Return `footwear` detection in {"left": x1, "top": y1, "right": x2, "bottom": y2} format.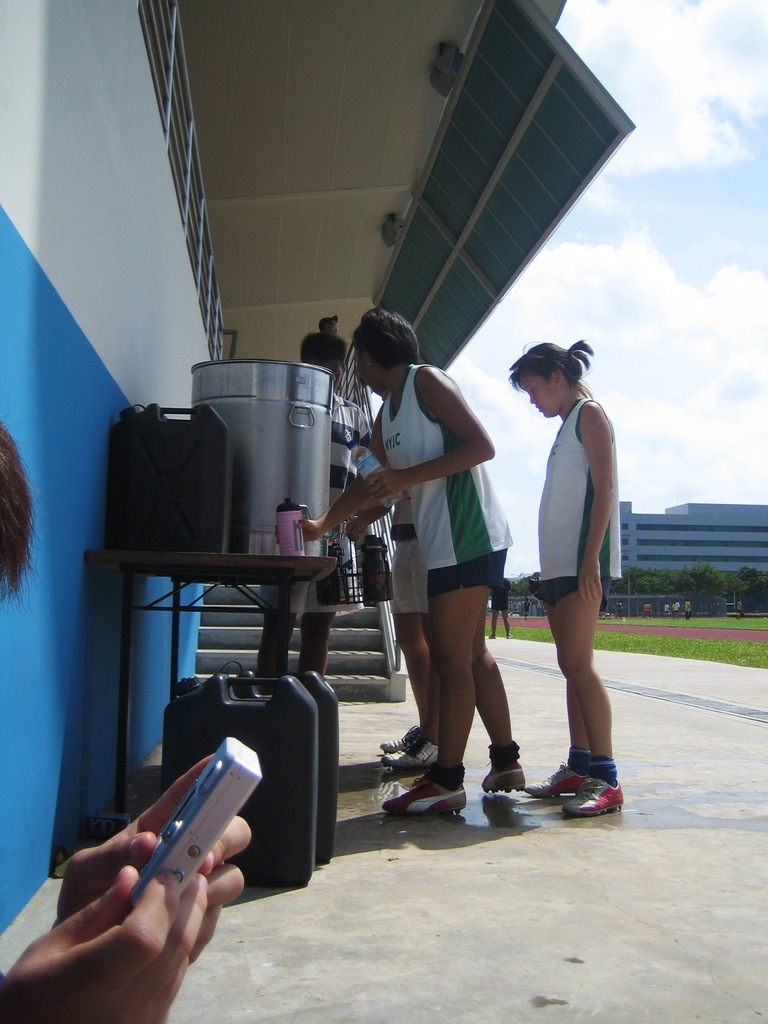
{"left": 380, "top": 738, "right": 442, "bottom": 771}.
